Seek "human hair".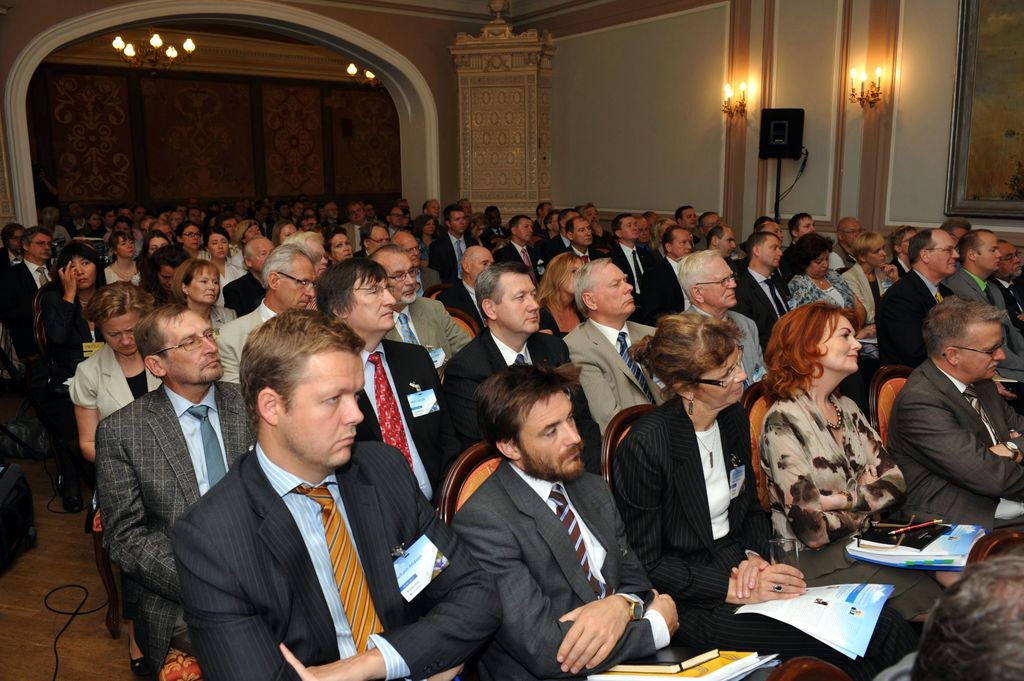
detection(261, 241, 314, 292).
